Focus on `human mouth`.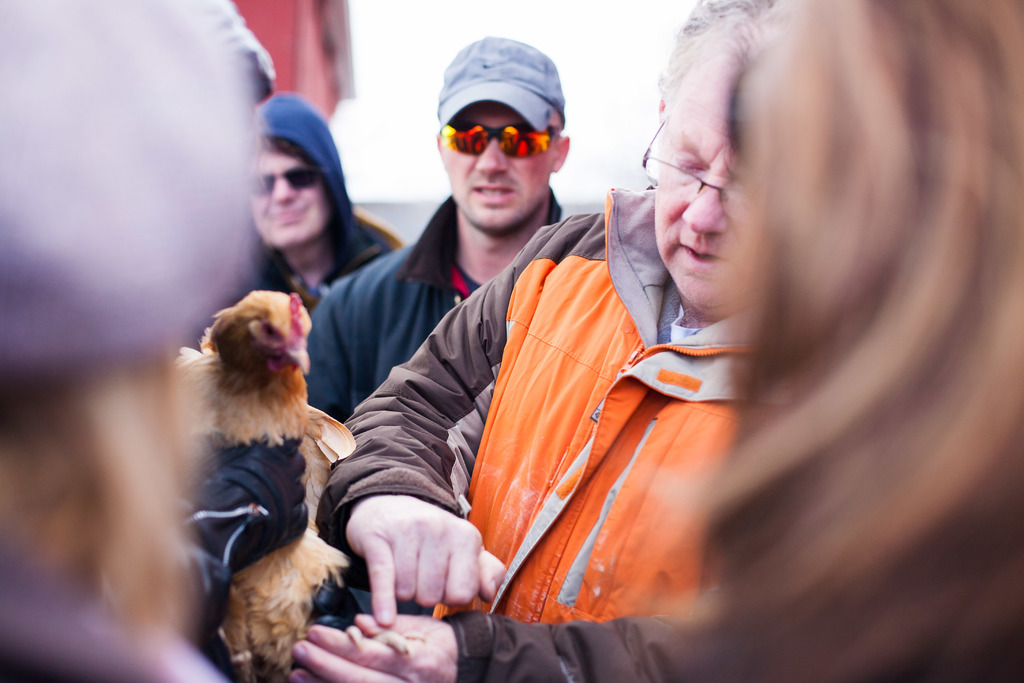
Focused at bbox=[476, 186, 516, 205].
